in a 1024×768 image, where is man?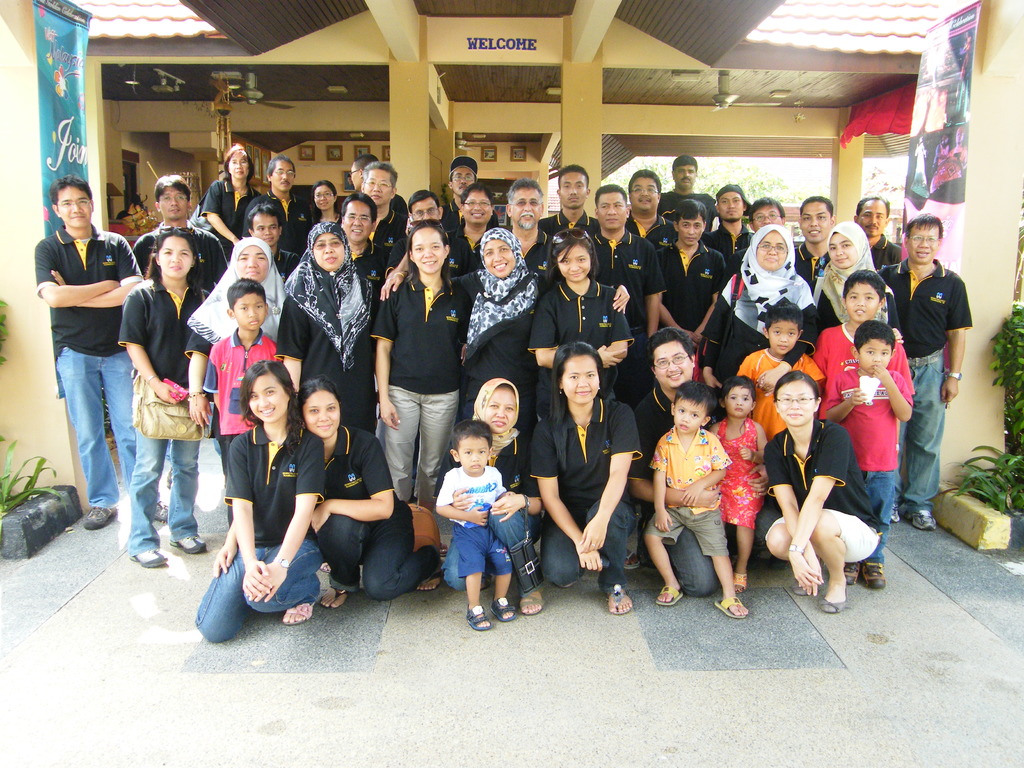
(349,156,376,188).
